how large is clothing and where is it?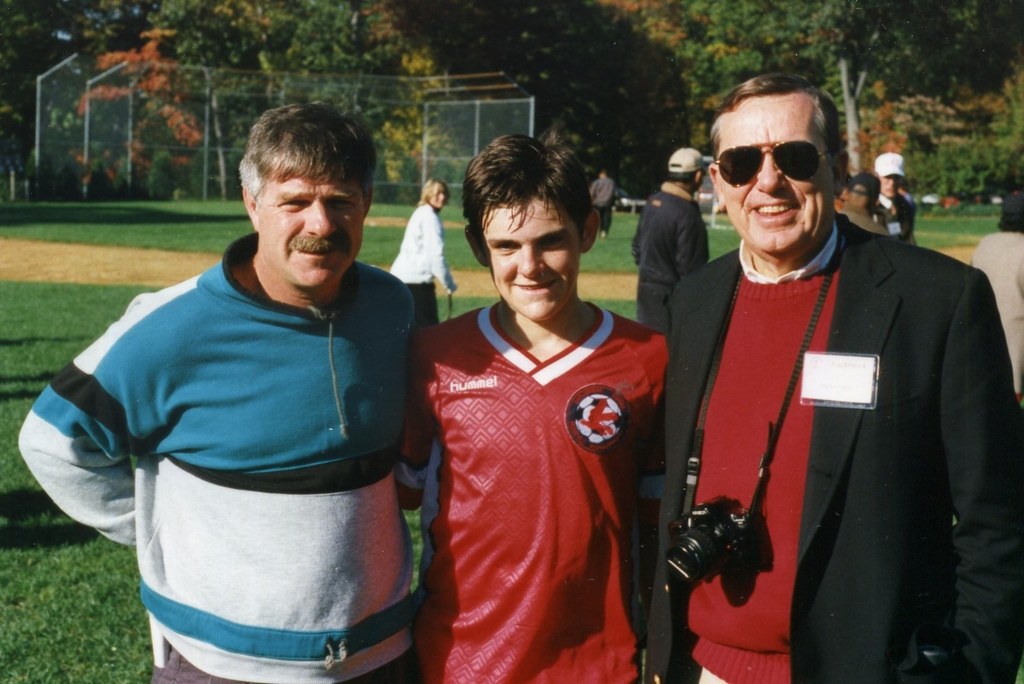
Bounding box: crop(388, 294, 685, 678).
